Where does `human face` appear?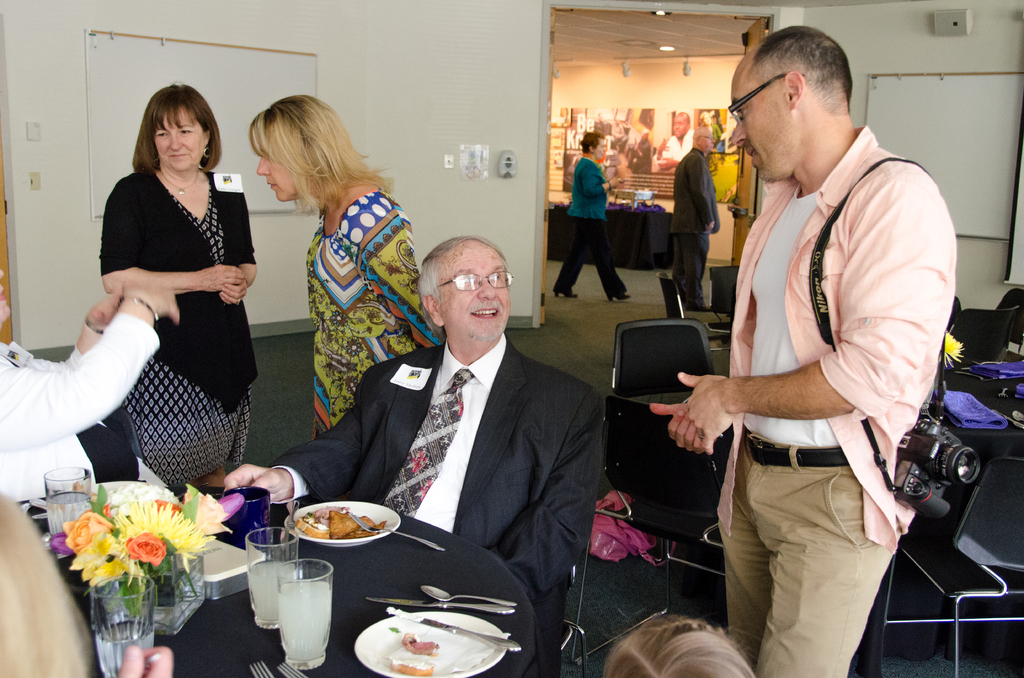
Appears at <box>439,243,509,346</box>.
